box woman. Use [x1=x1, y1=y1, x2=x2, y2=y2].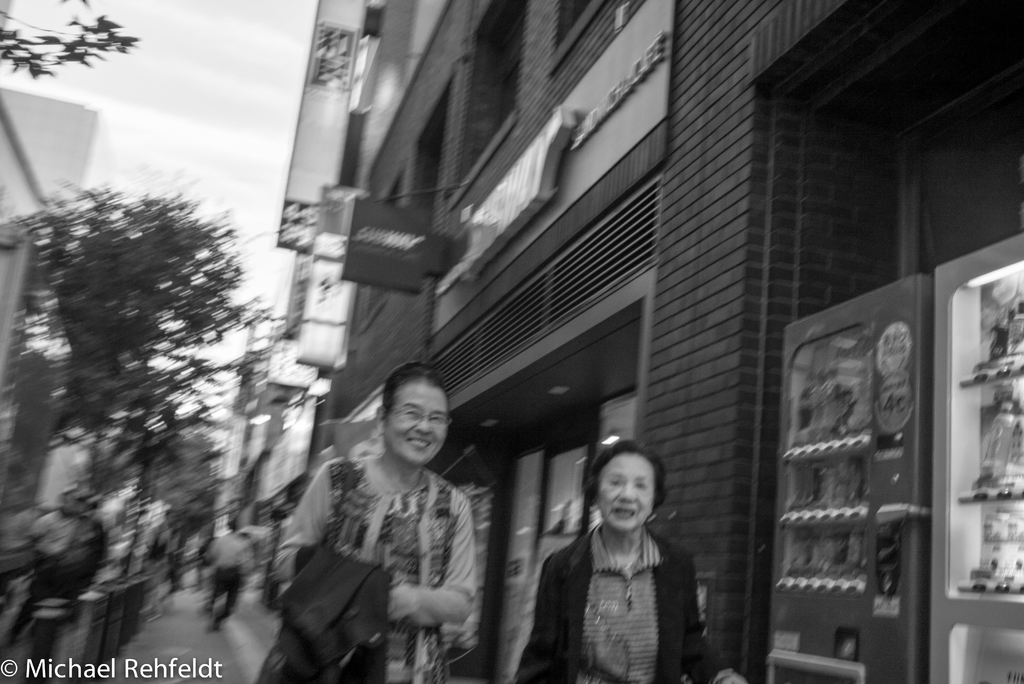
[x1=271, y1=363, x2=481, y2=683].
